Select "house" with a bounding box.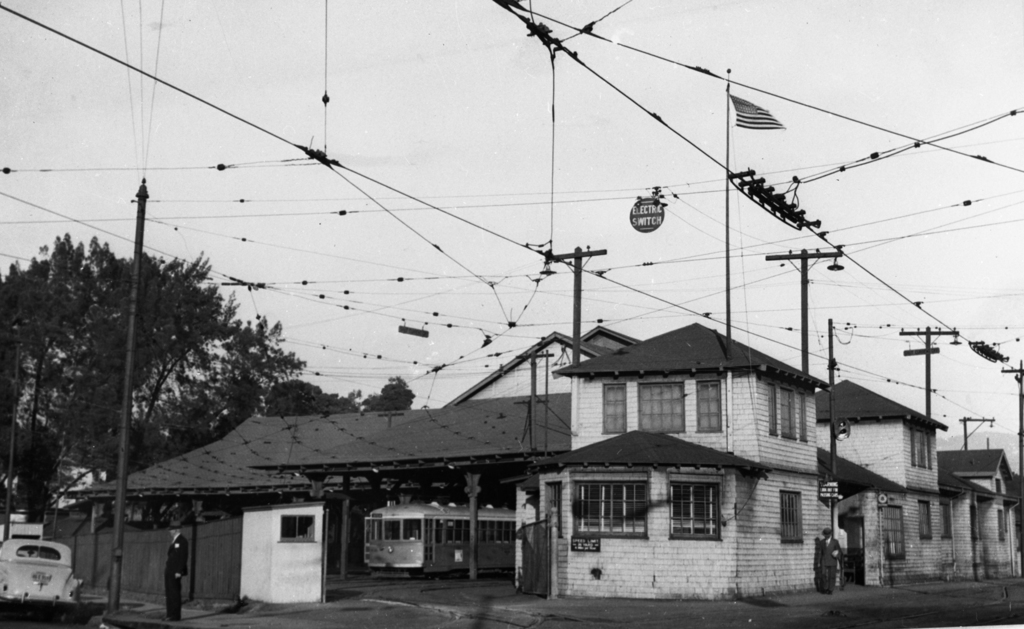
524:312:863:600.
